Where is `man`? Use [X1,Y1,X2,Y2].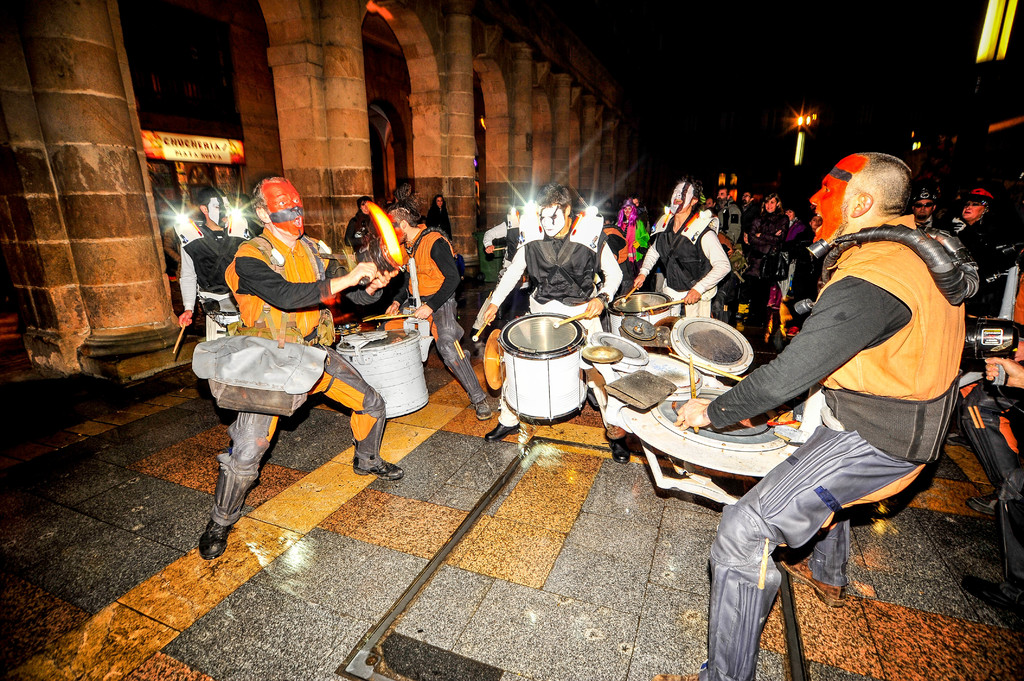
[716,150,977,636].
